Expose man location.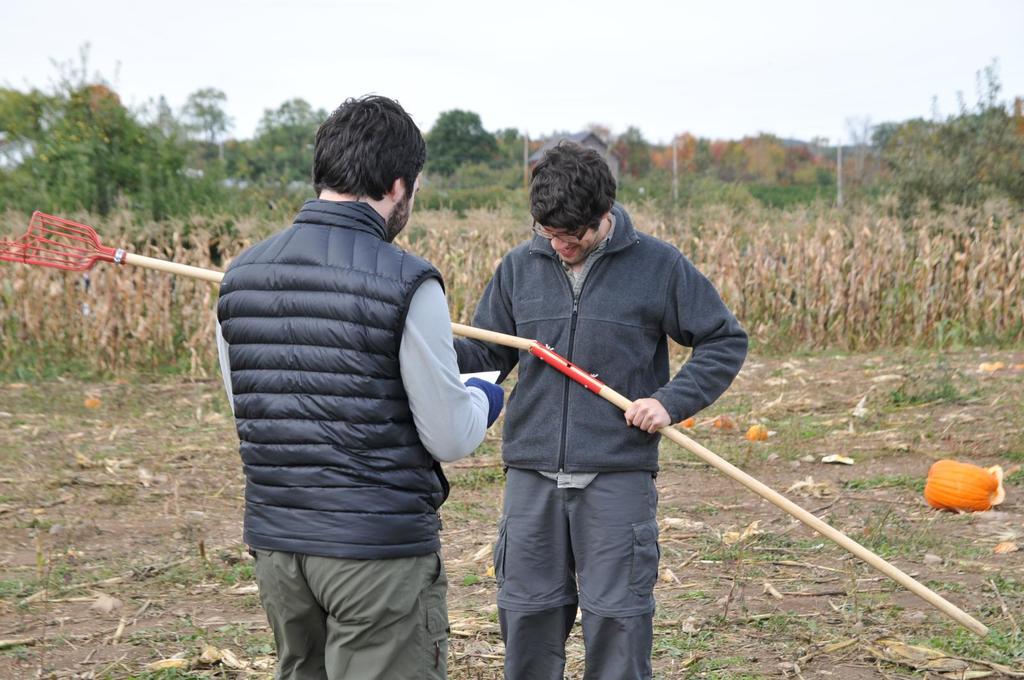
Exposed at <region>209, 84, 488, 679</region>.
